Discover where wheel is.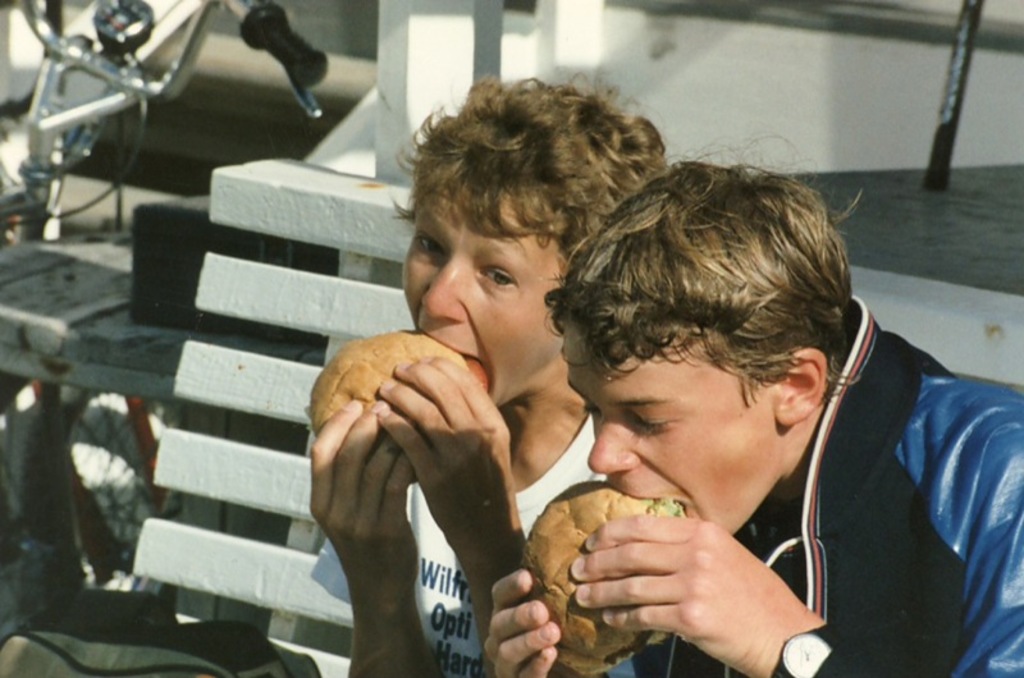
Discovered at detection(24, 385, 179, 614).
